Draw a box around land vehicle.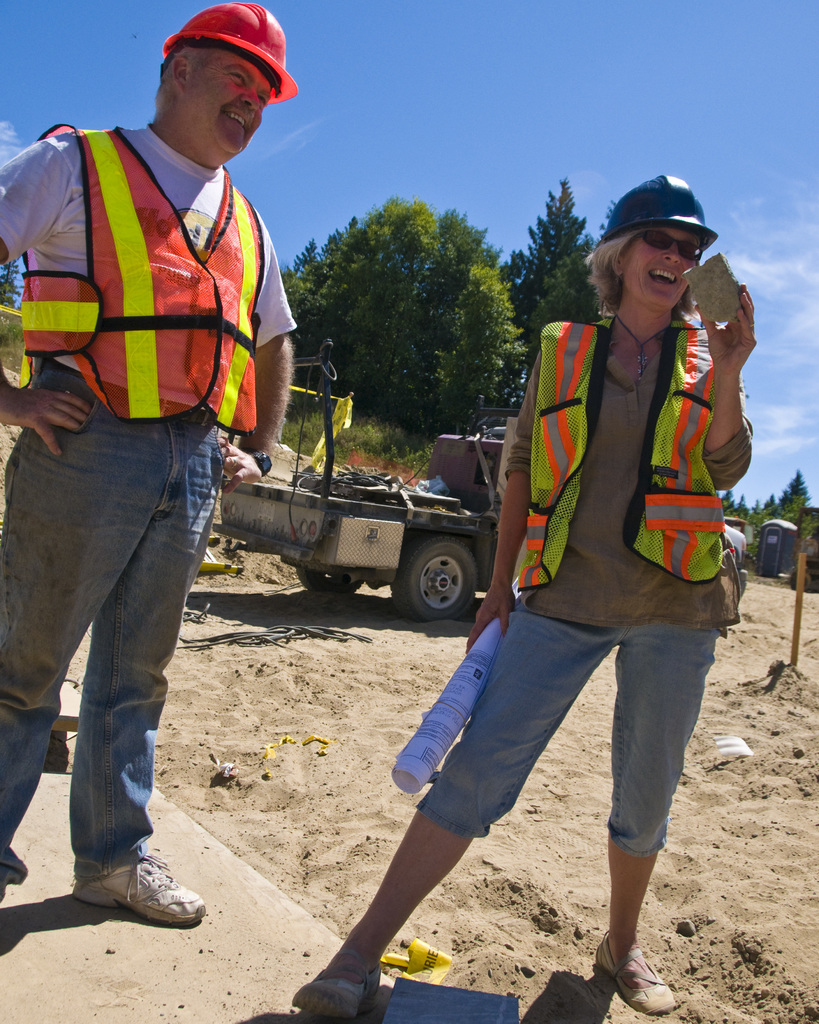
box(211, 325, 753, 621).
